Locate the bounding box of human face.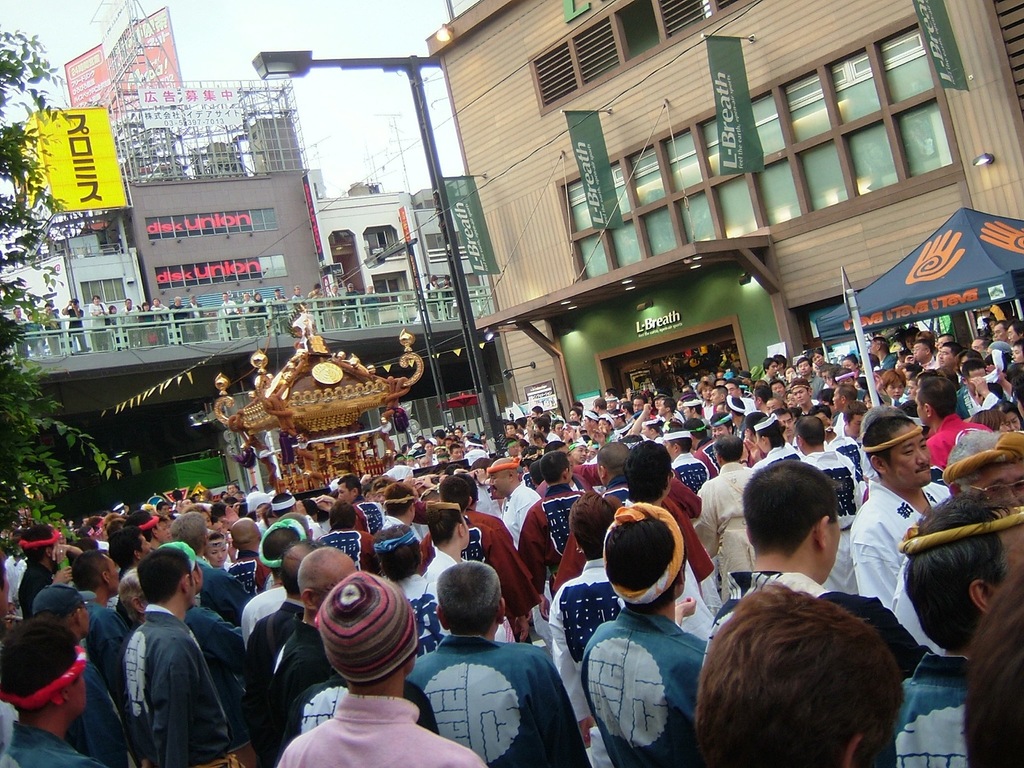
Bounding box: 934:337:948:348.
